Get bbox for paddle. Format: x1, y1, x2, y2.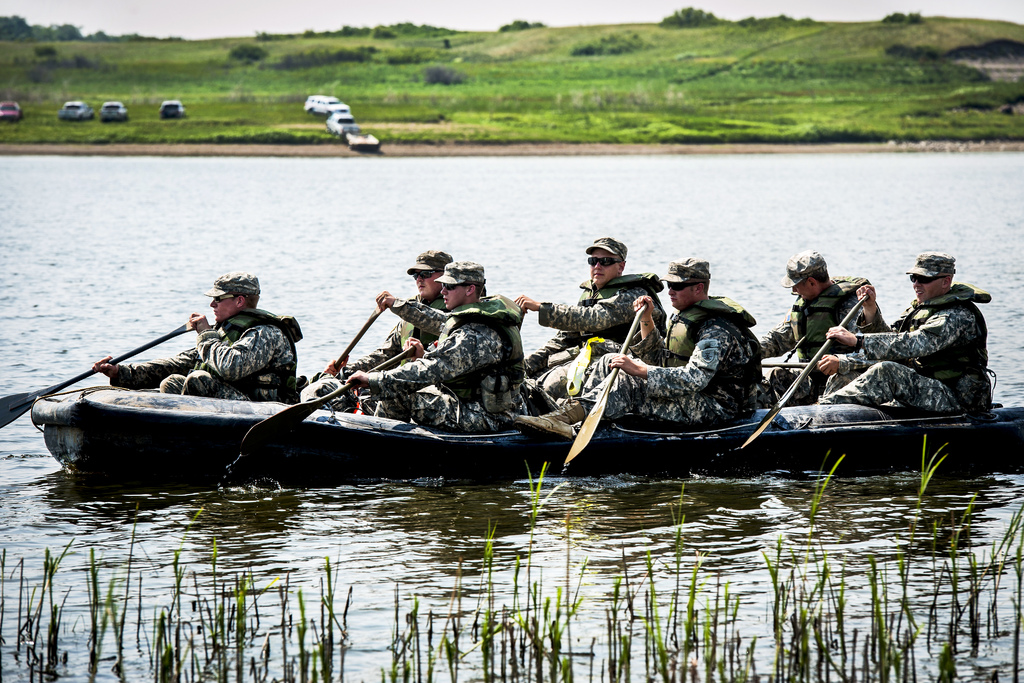
516, 304, 530, 328.
